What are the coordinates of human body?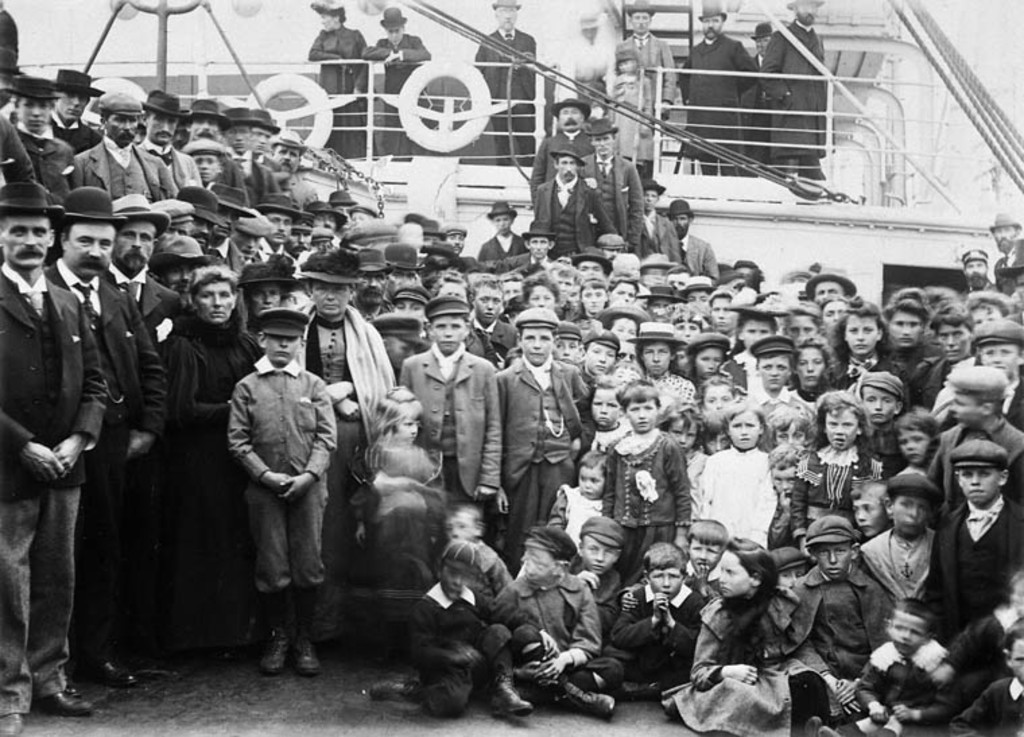
[605, 399, 686, 581].
